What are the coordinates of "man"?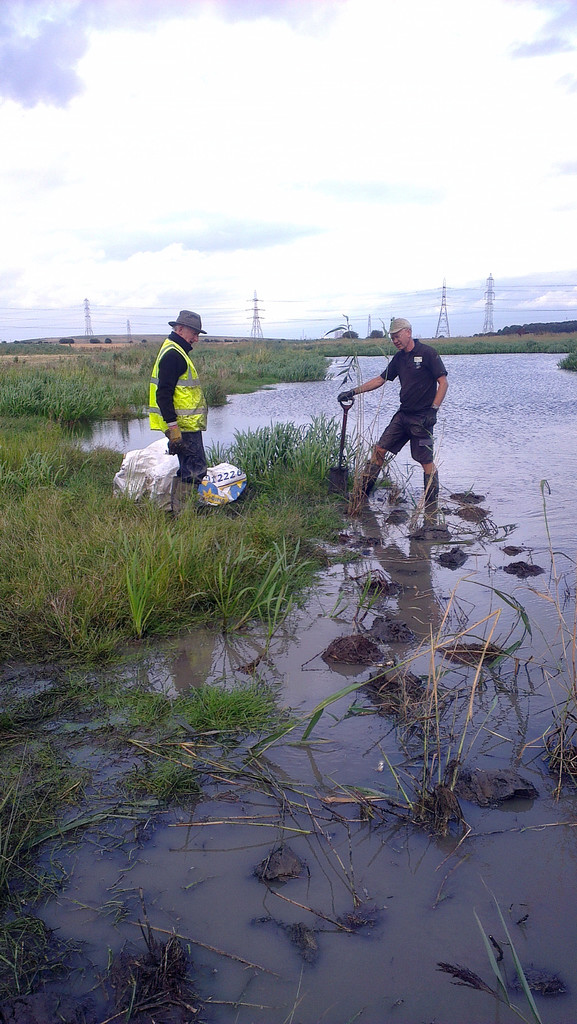
358, 317, 453, 503.
